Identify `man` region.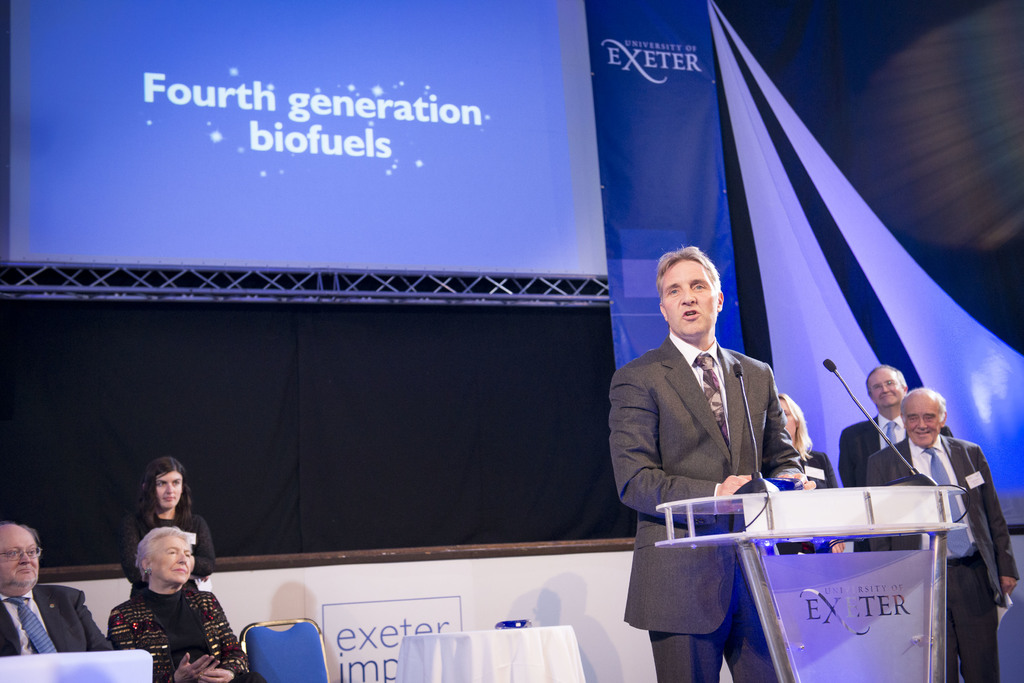
Region: 0,517,114,656.
